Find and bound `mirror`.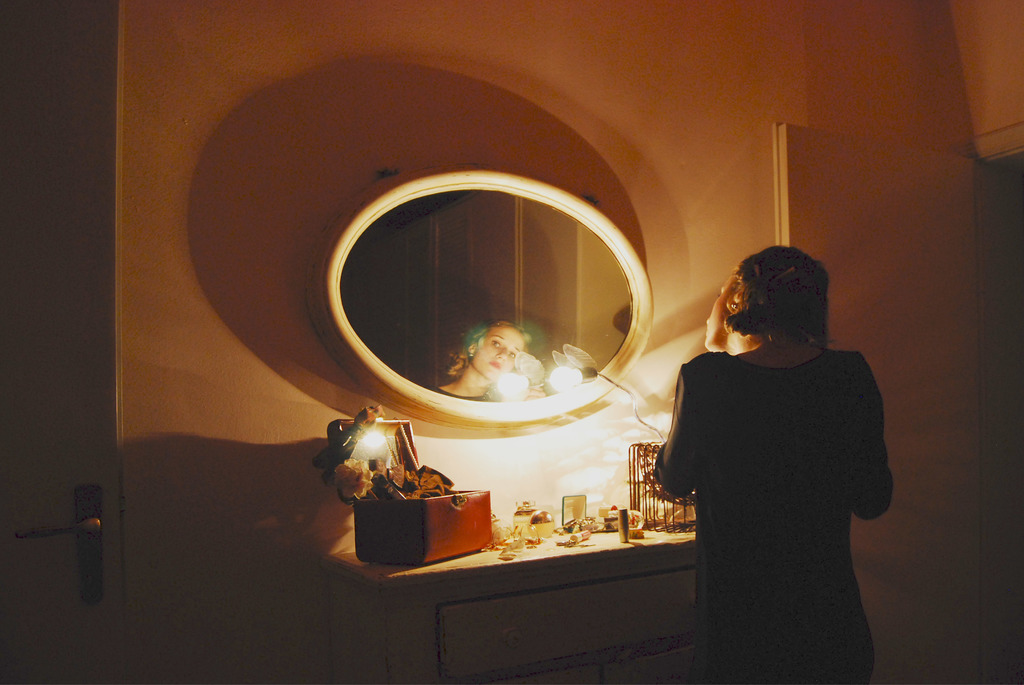
Bound: Rect(343, 181, 637, 400).
